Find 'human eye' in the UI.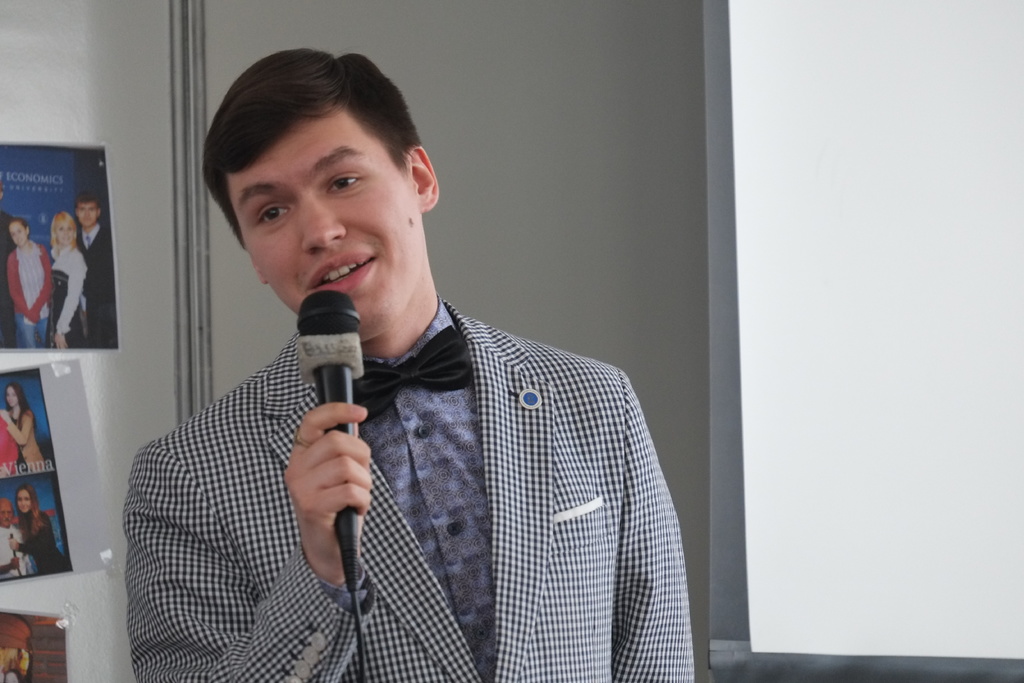
UI element at Rect(323, 169, 368, 197).
